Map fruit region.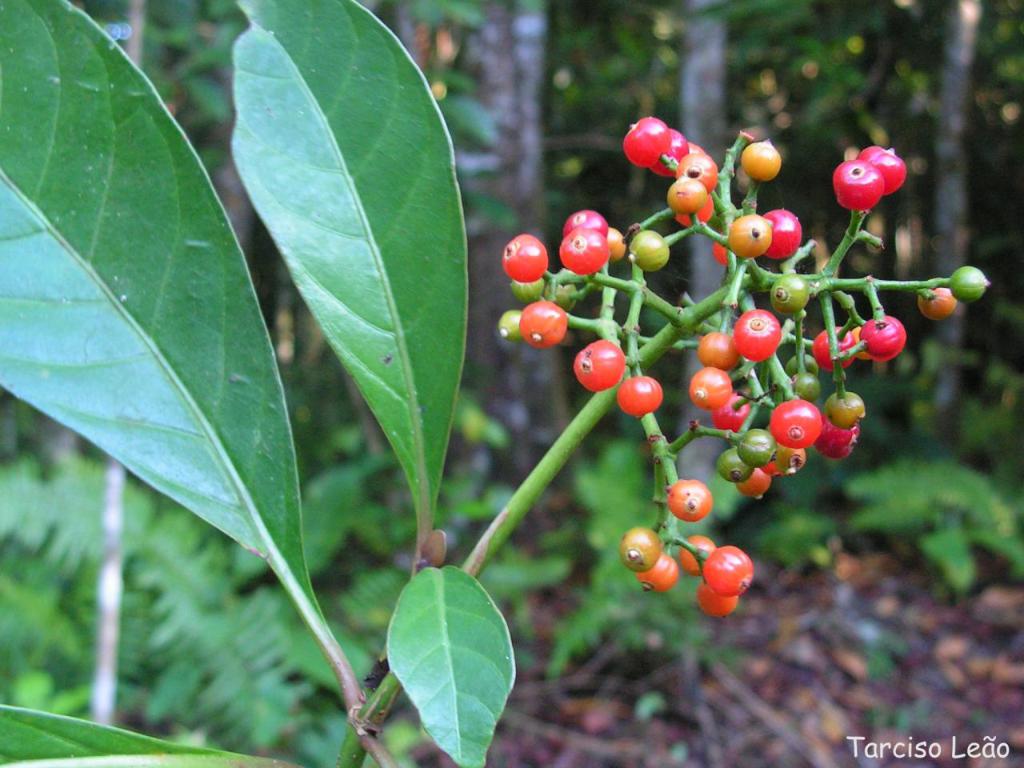
Mapped to bbox=[724, 212, 776, 258].
